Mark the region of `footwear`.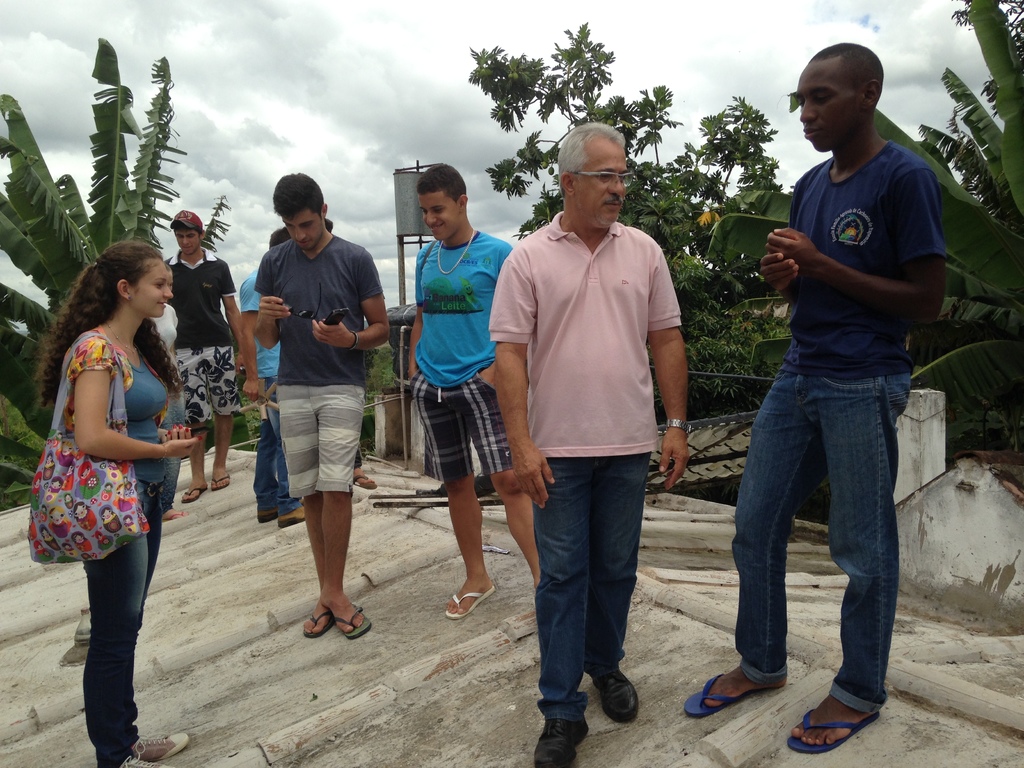
Region: {"left": 444, "top": 584, "right": 503, "bottom": 618}.
